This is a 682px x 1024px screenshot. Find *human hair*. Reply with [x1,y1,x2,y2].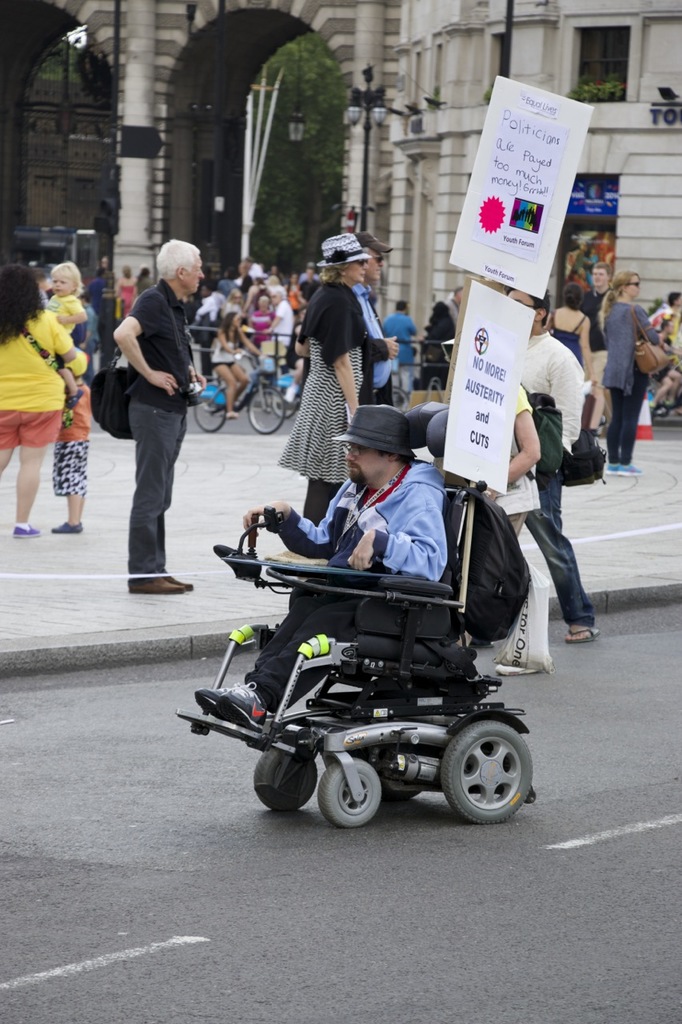
[393,299,408,311].
